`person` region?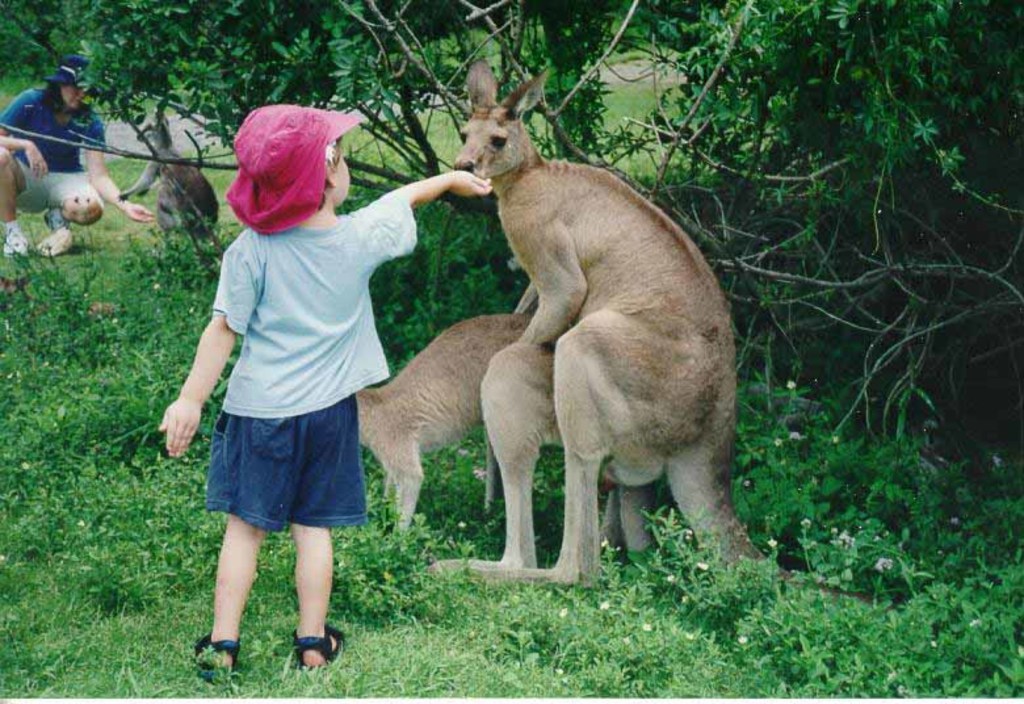
{"x1": 155, "y1": 106, "x2": 490, "y2": 680}
